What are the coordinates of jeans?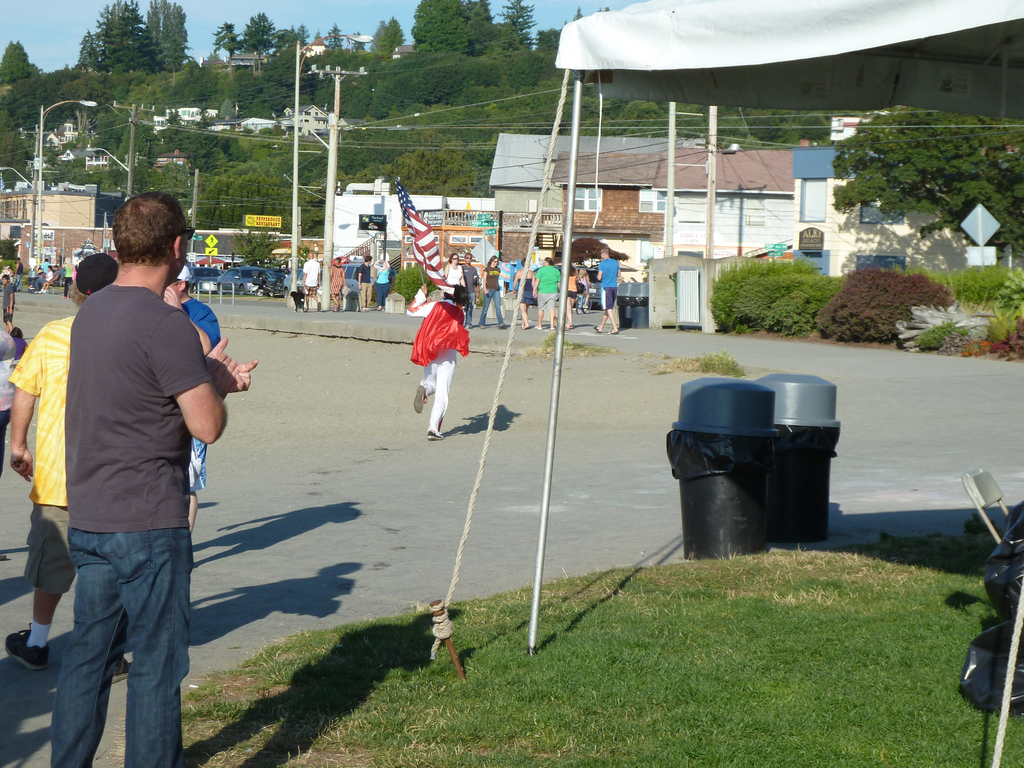
(x1=360, y1=284, x2=376, y2=316).
